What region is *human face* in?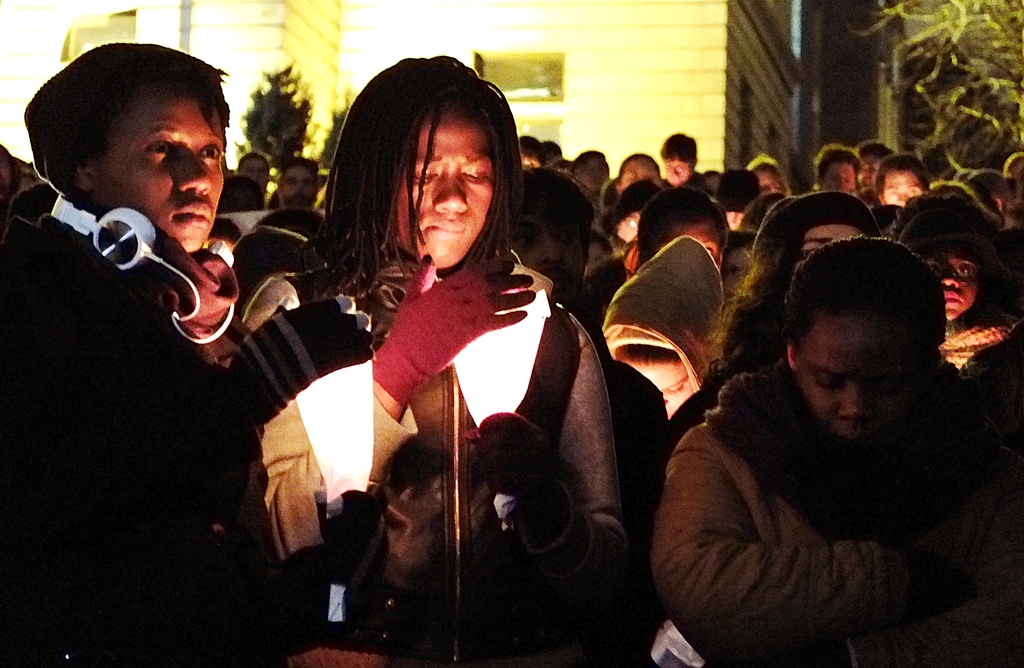
[left=792, top=308, right=904, bottom=451].
